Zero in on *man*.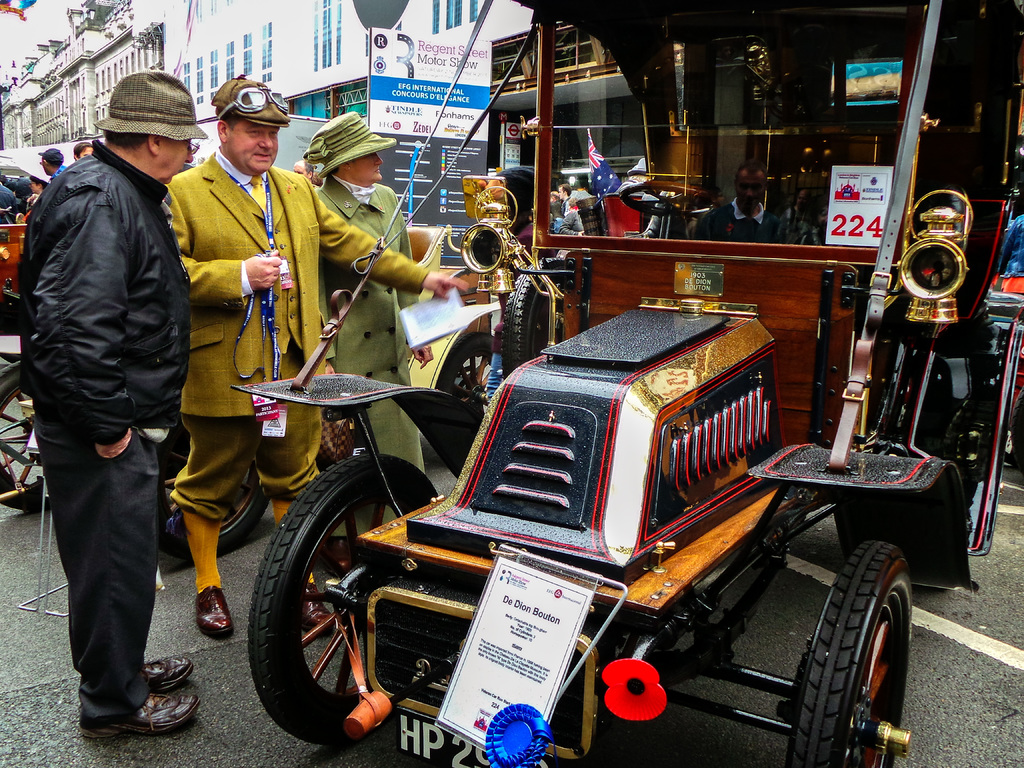
Zeroed in: crop(293, 114, 437, 574).
